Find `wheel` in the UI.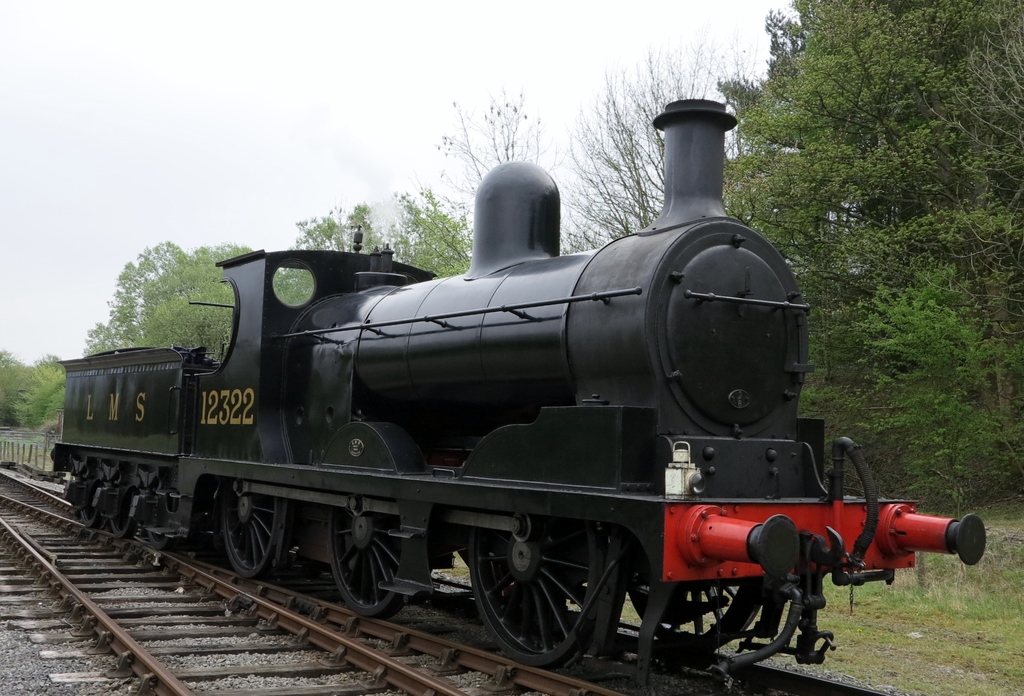
UI element at 77, 509, 107, 529.
